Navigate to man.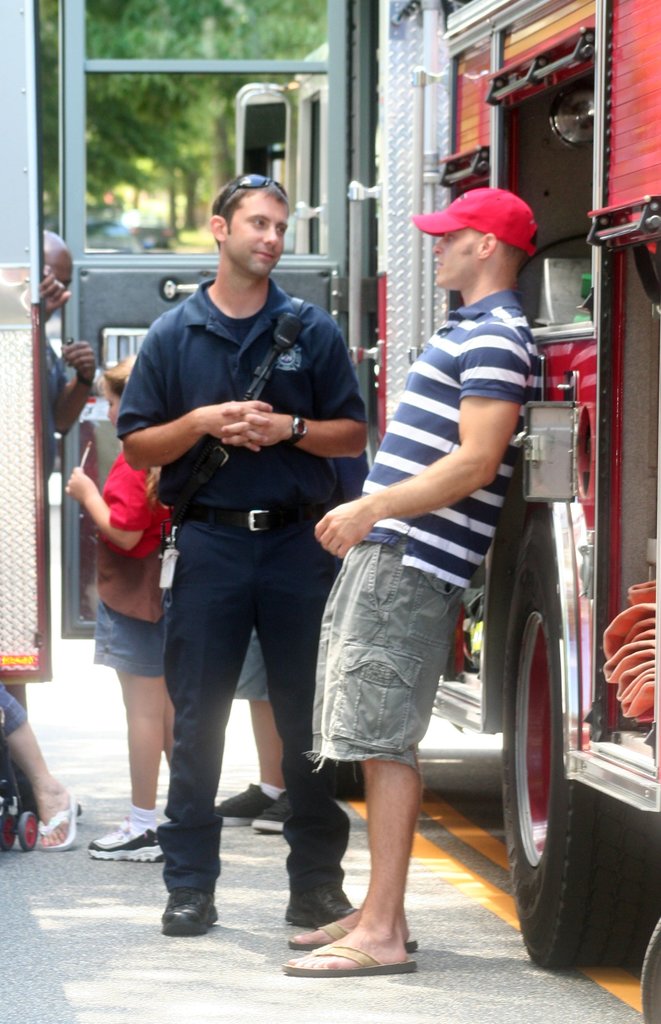
Navigation target: [0,229,94,712].
